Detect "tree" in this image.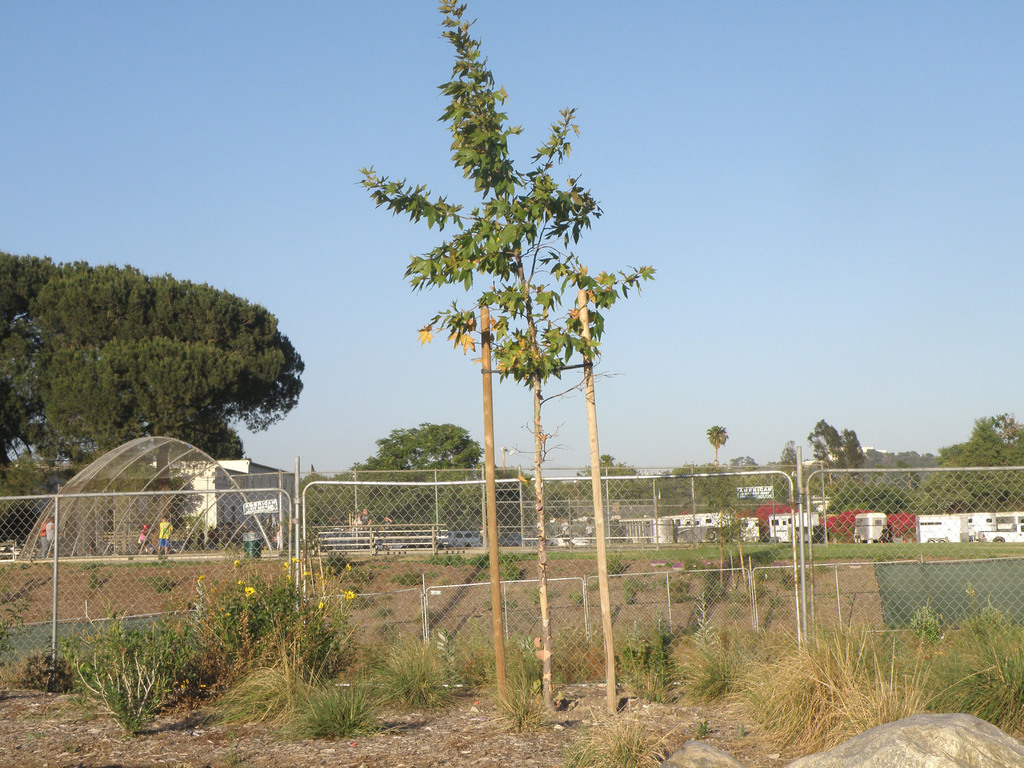
Detection: [361,0,657,710].
